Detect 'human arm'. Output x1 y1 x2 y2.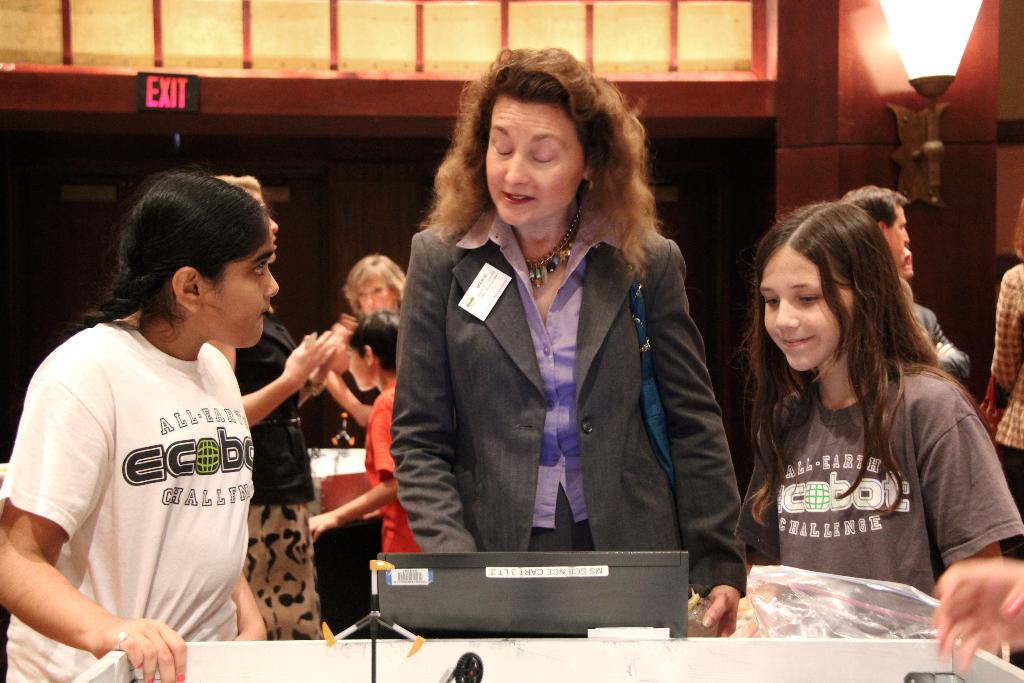
383 229 476 562.
